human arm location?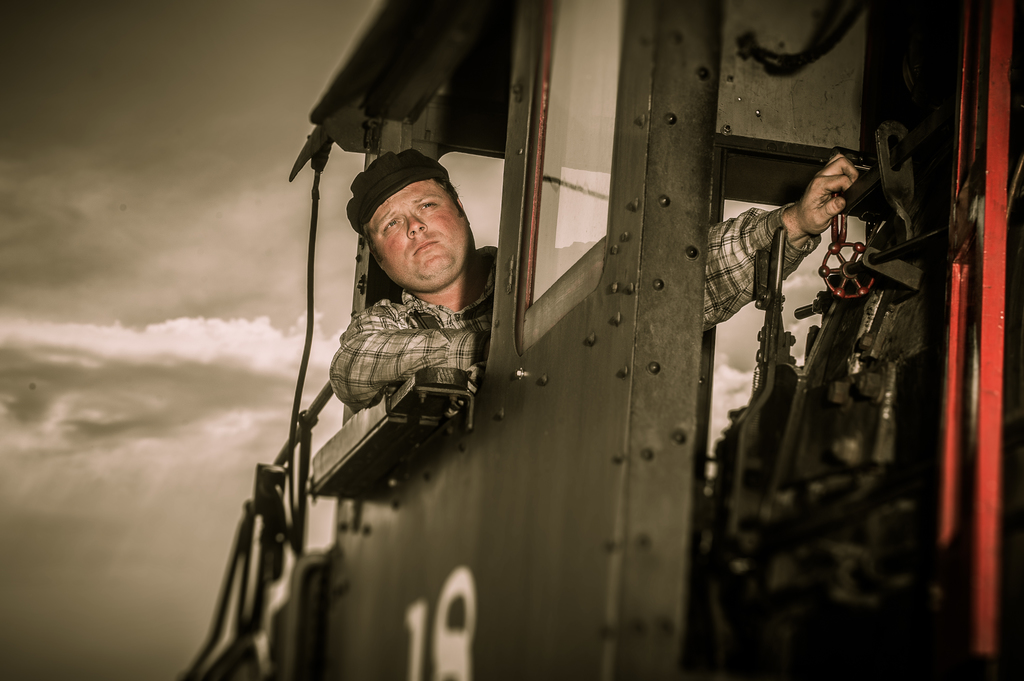
325, 292, 505, 417
